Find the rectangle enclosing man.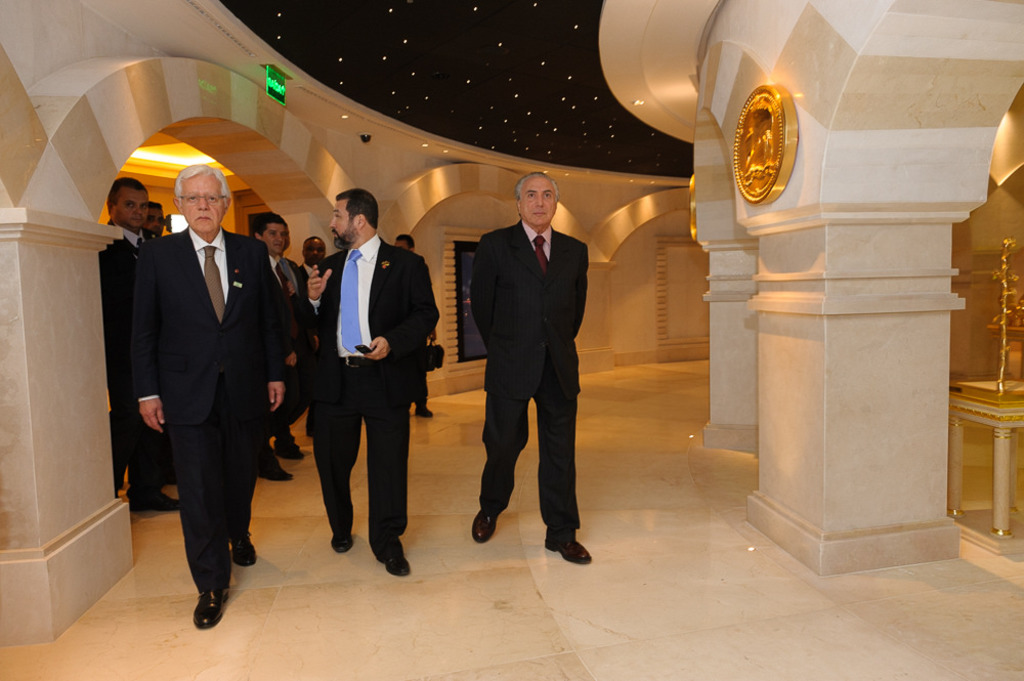
Rect(302, 189, 435, 574).
